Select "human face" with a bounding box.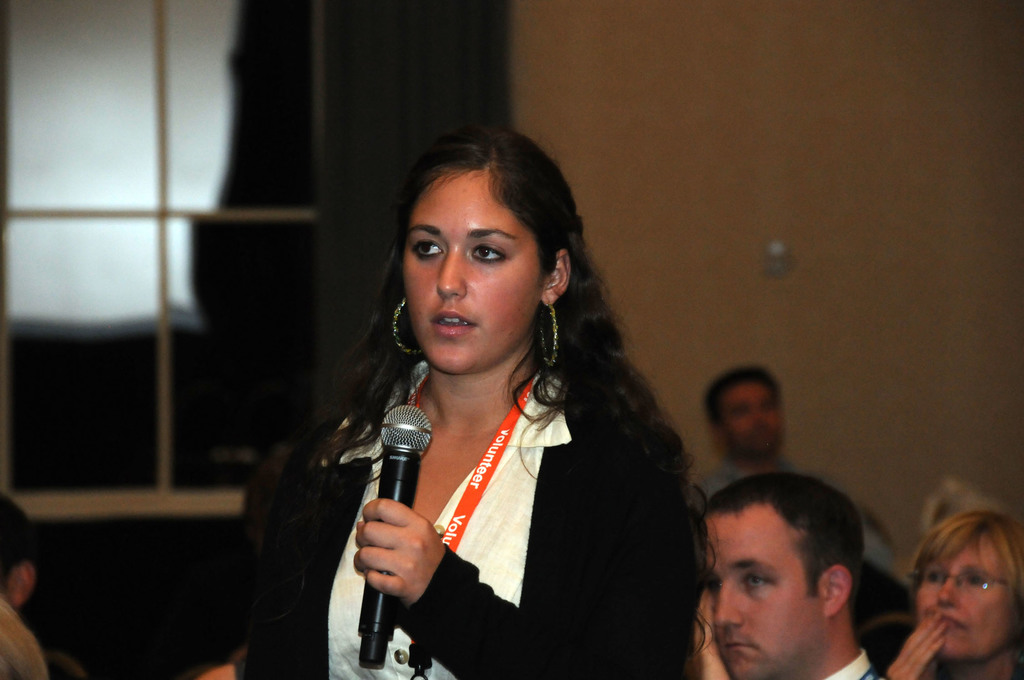
bbox=[913, 540, 1018, 660].
